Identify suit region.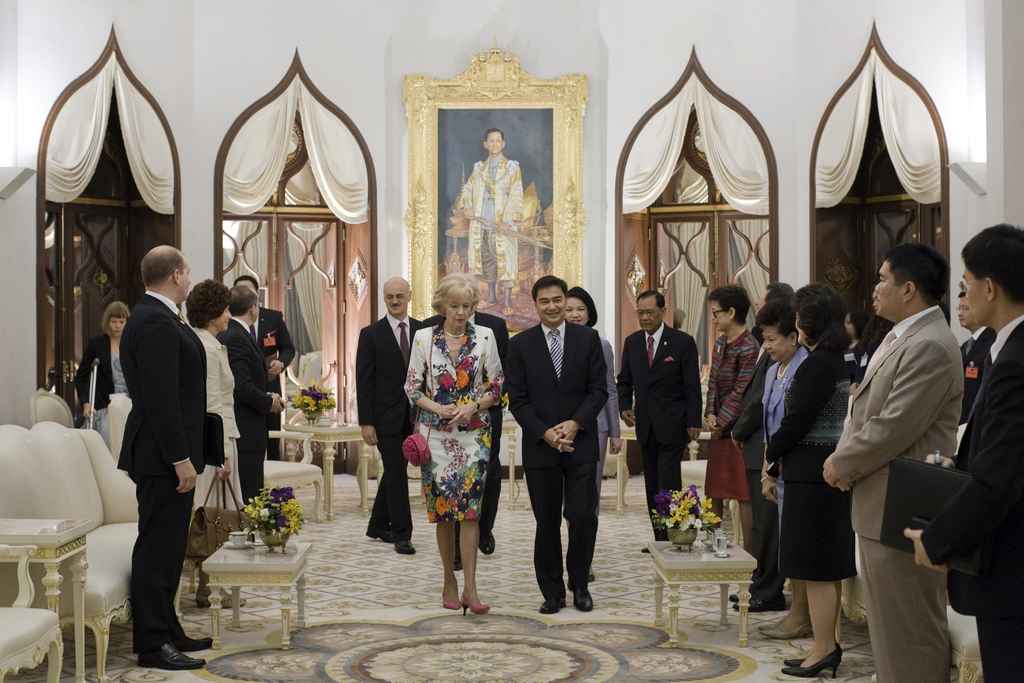
Region: [416, 312, 511, 556].
